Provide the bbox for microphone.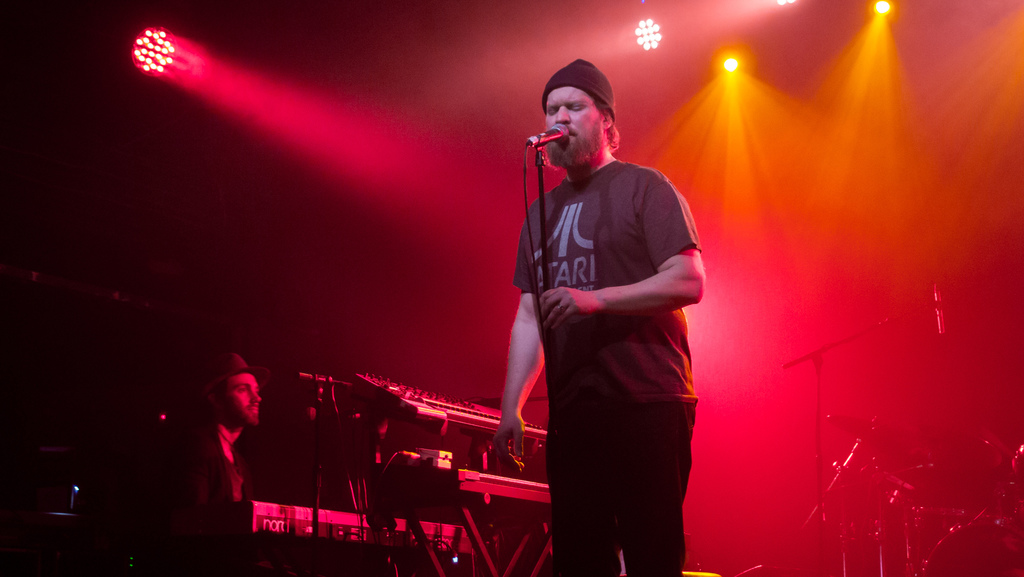
bbox=[929, 266, 947, 338].
